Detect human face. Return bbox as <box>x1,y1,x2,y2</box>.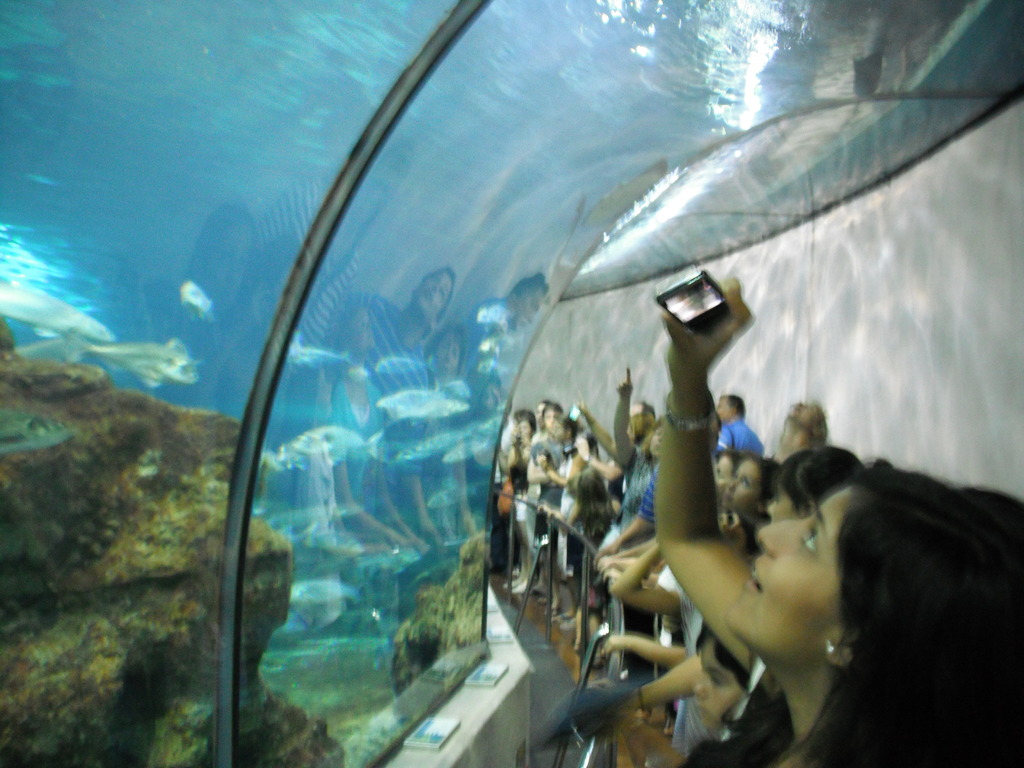
<box>712,456,733,500</box>.
